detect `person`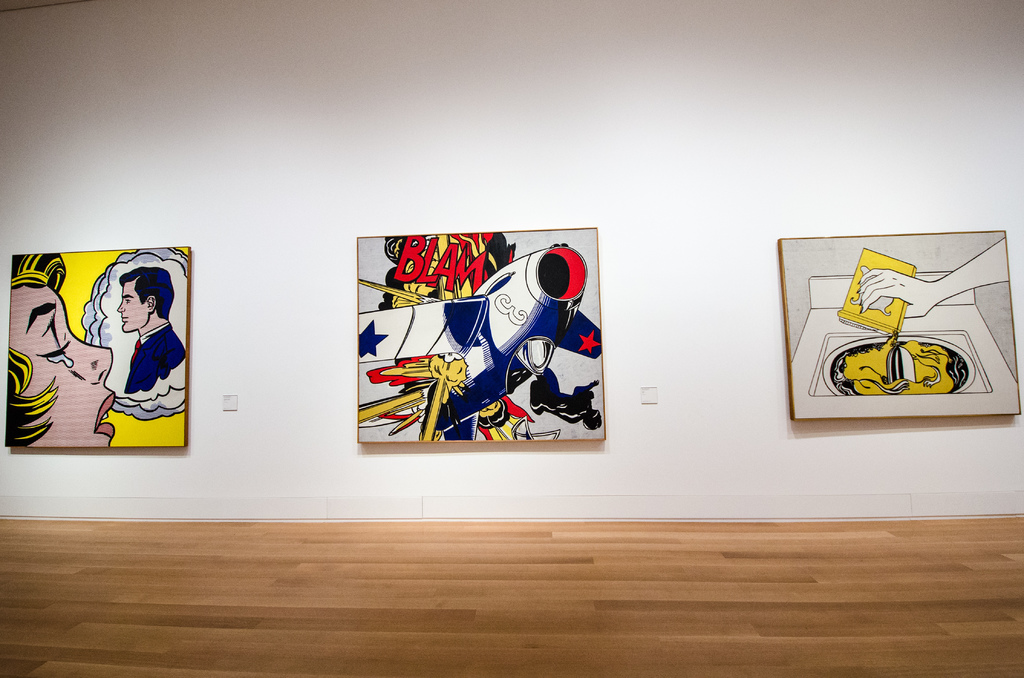
bbox(7, 251, 119, 448)
